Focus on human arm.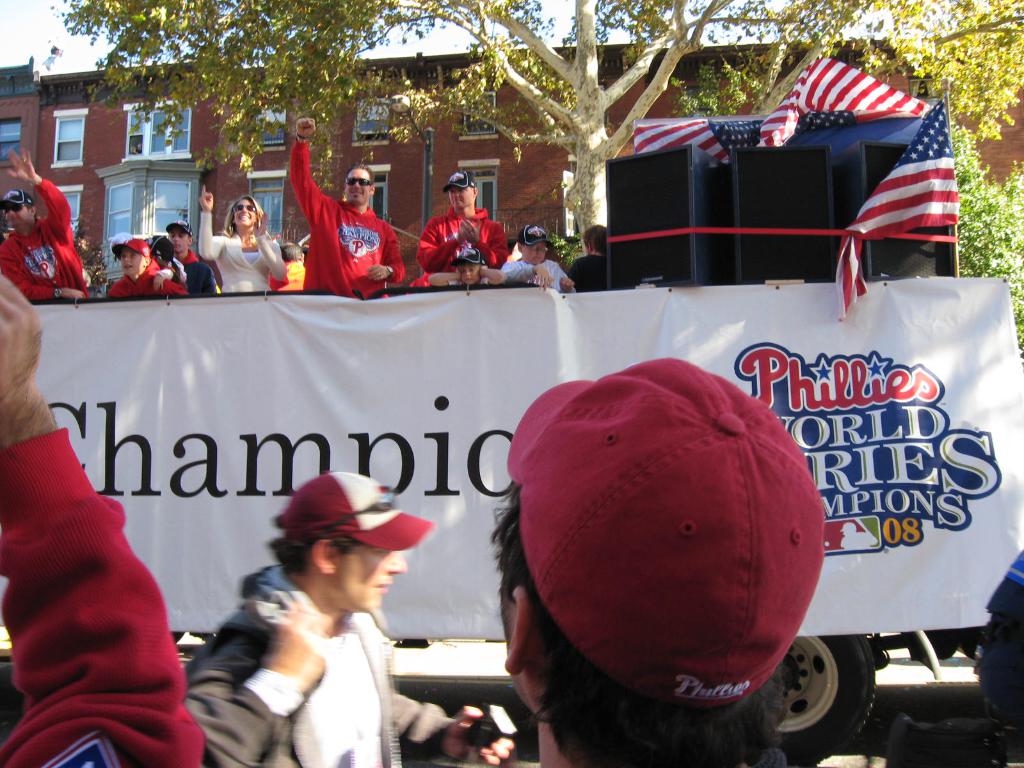
Focused at (460, 219, 511, 273).
